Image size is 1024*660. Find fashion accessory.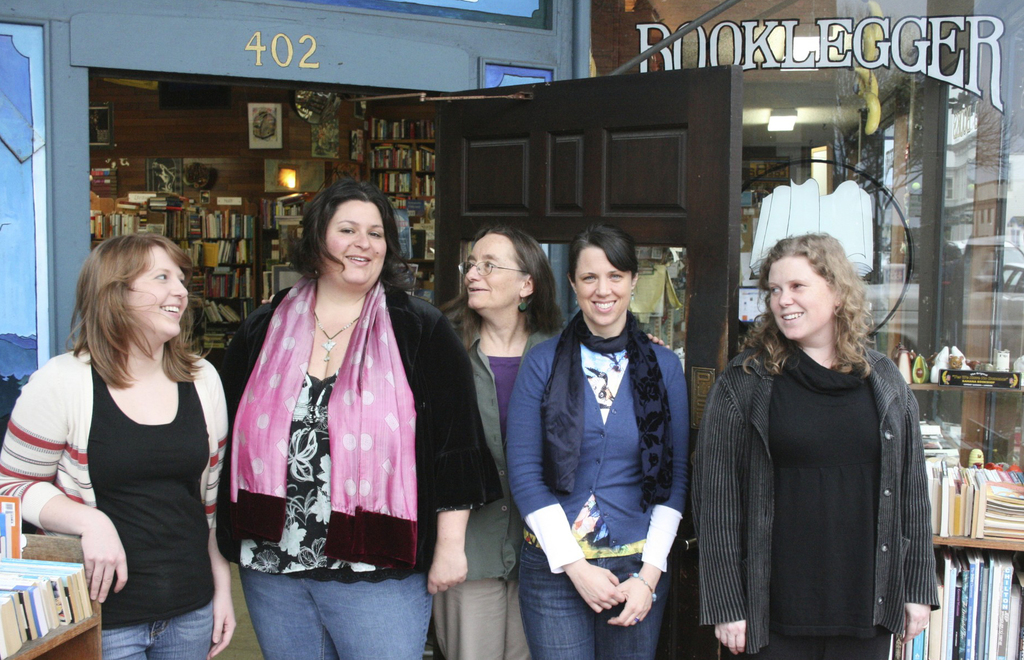
630:572:659:600.
